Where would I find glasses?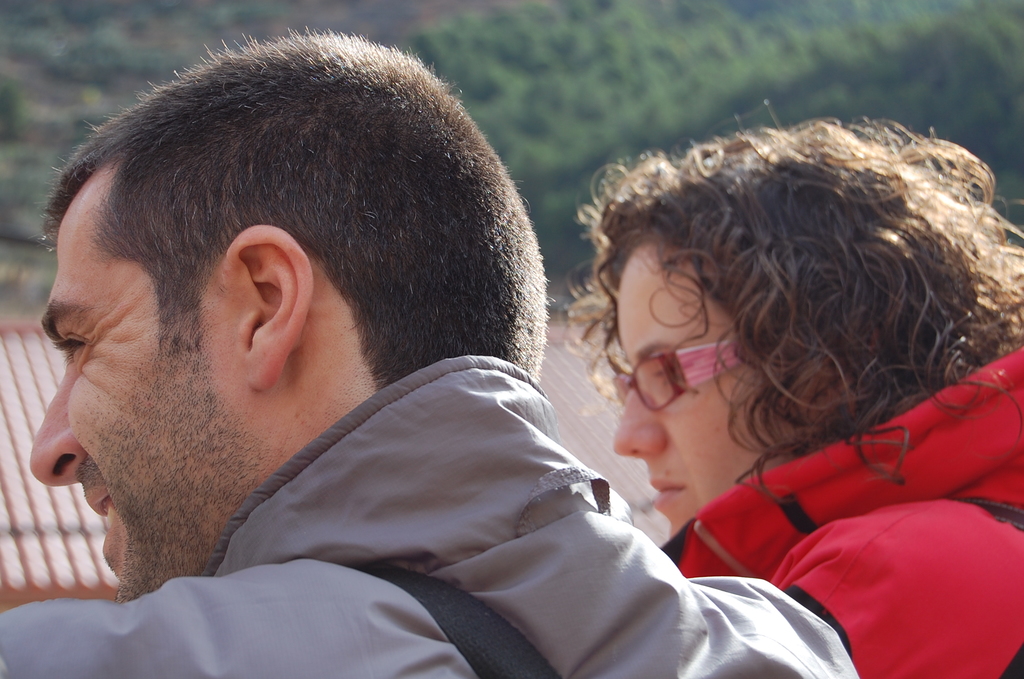
At 605/341/748/418.
